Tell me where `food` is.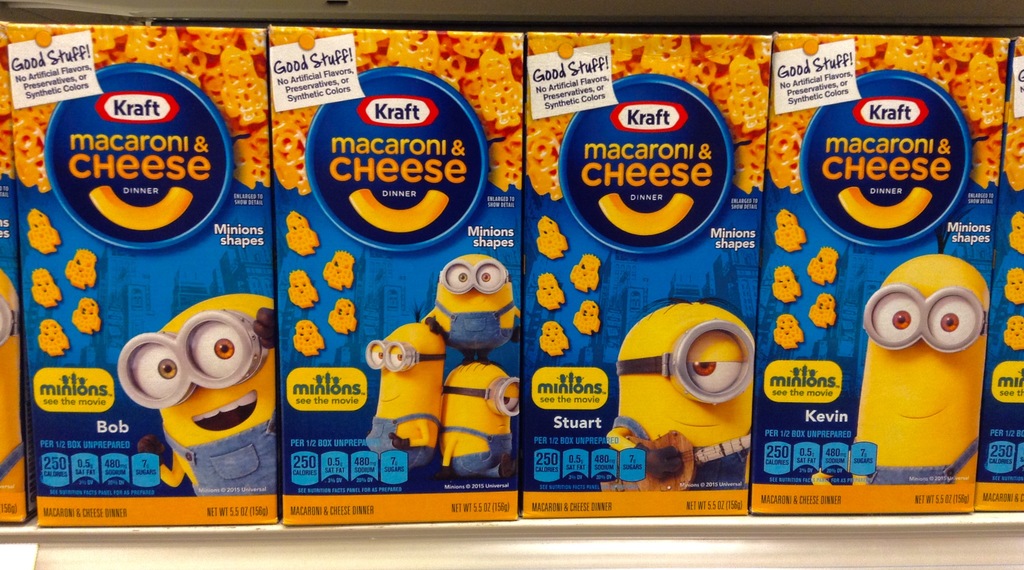
`food` is at 74, 294, 104, 335.
